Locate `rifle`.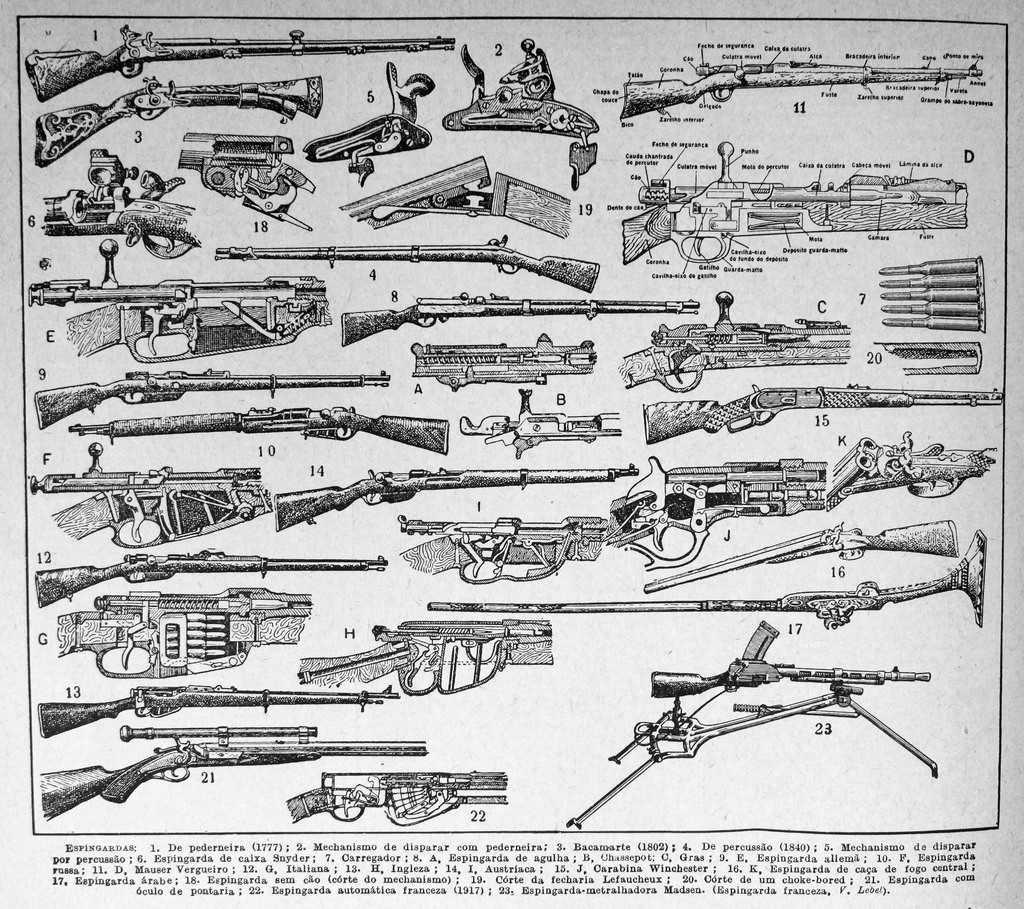
Bounding box: x1=335, y1=288, x2=701, y2=345.
